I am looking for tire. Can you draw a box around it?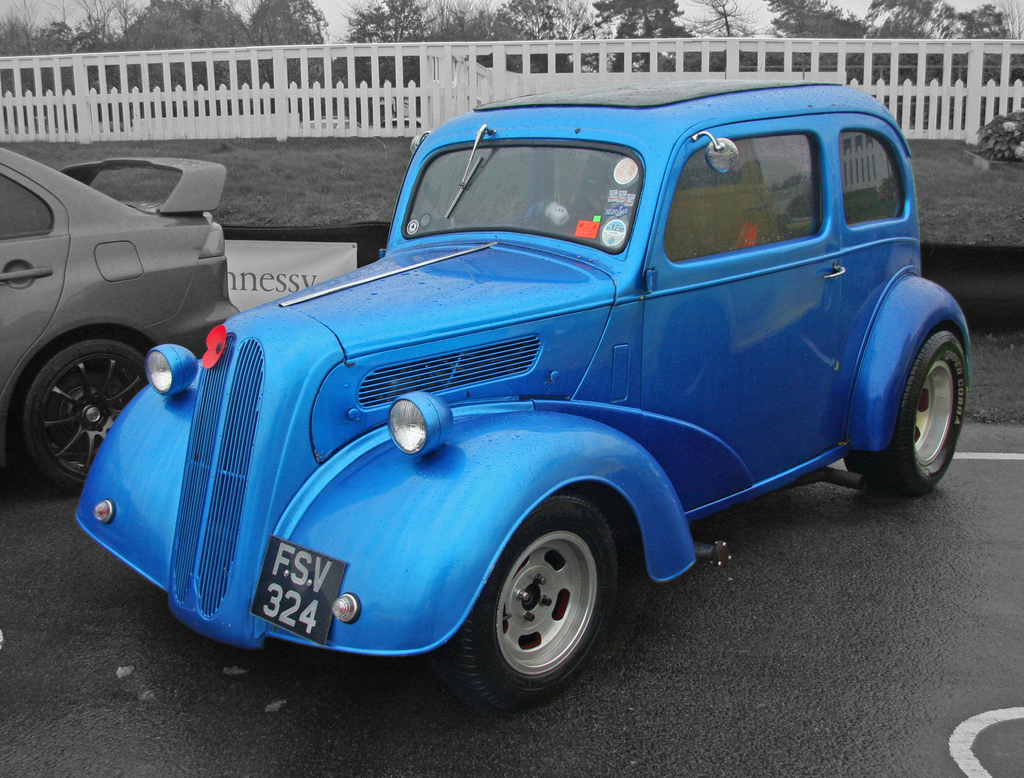
Sure, the bounding box is left=24, top=343, right=148, bottom=501.
